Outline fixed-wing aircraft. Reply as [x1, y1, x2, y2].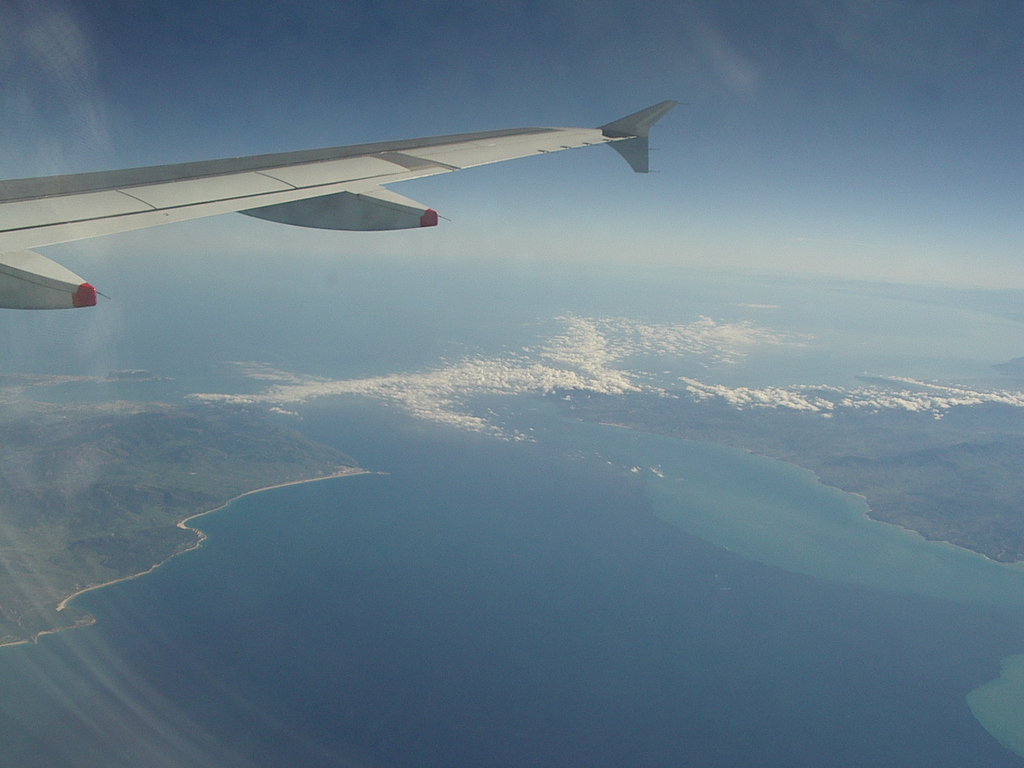
[0, 98, 677, 310].
